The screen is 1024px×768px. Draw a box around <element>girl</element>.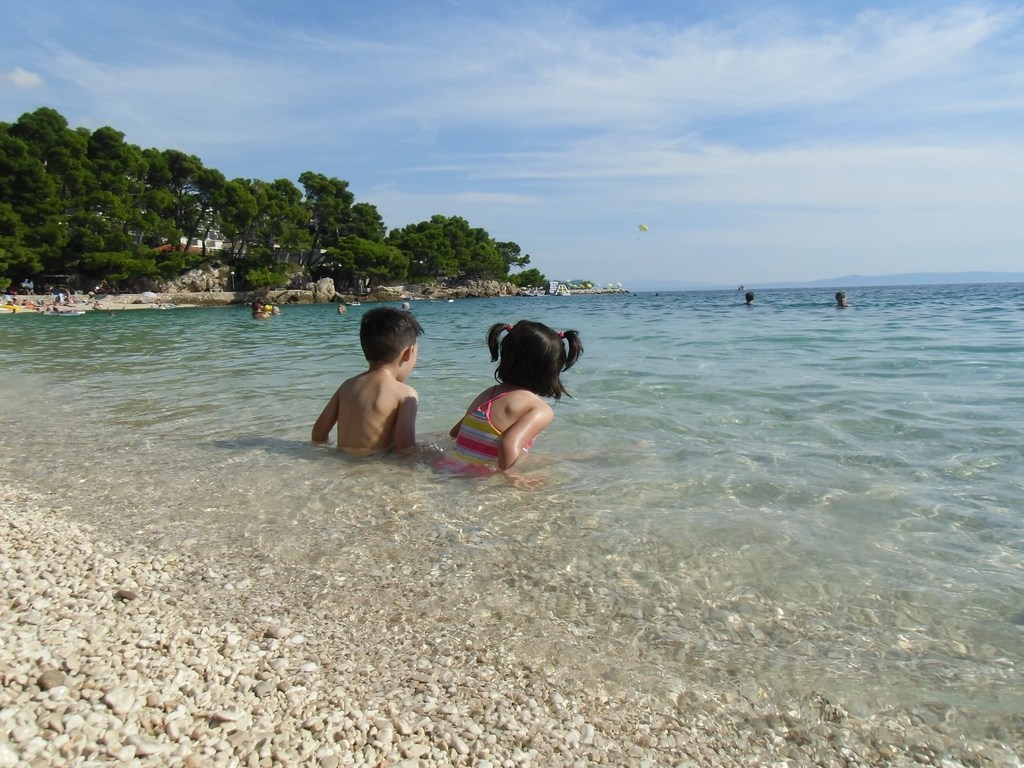
BBox(440, 318, 584, 479).
